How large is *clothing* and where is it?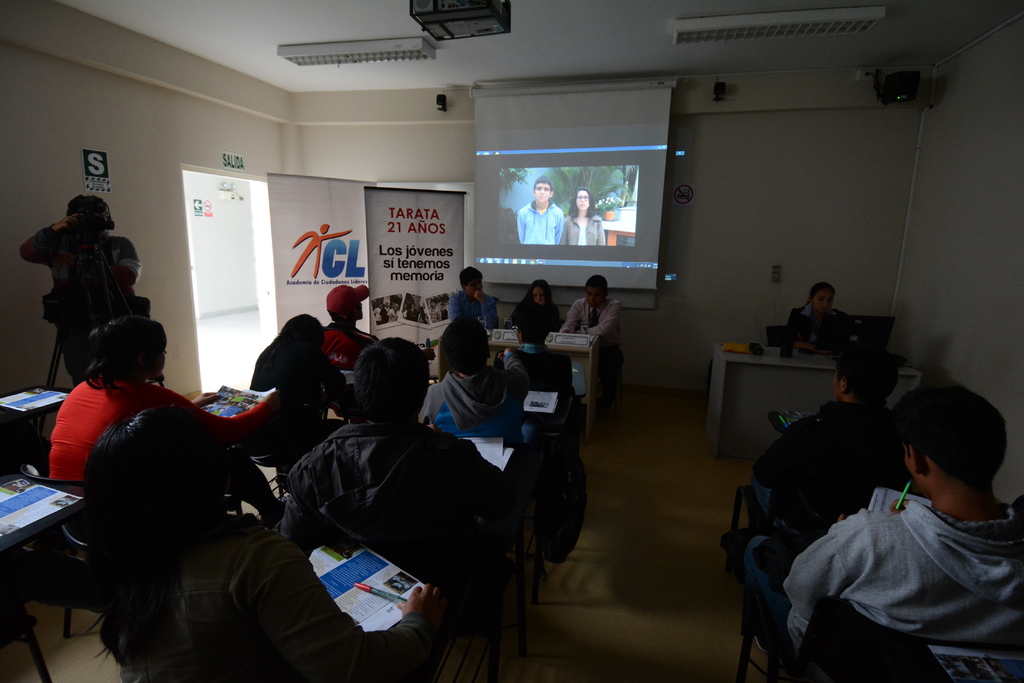
Bounding box: (556,298,618,353).
